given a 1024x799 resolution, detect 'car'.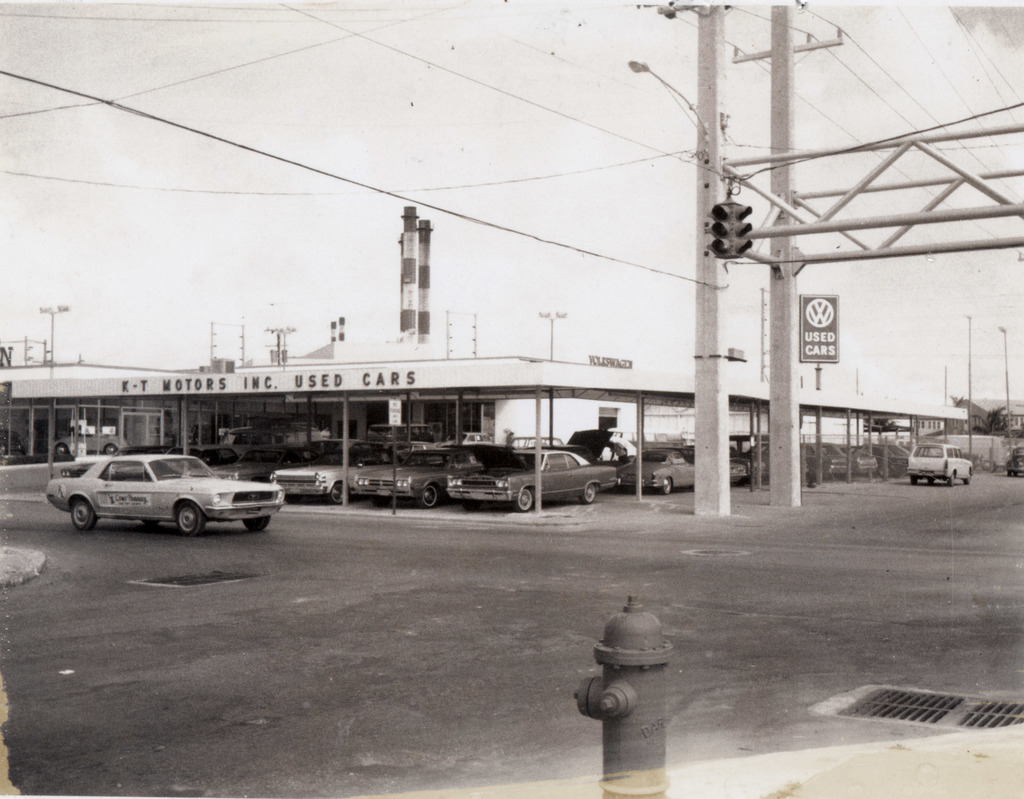
[53, 426, 126, 455].
